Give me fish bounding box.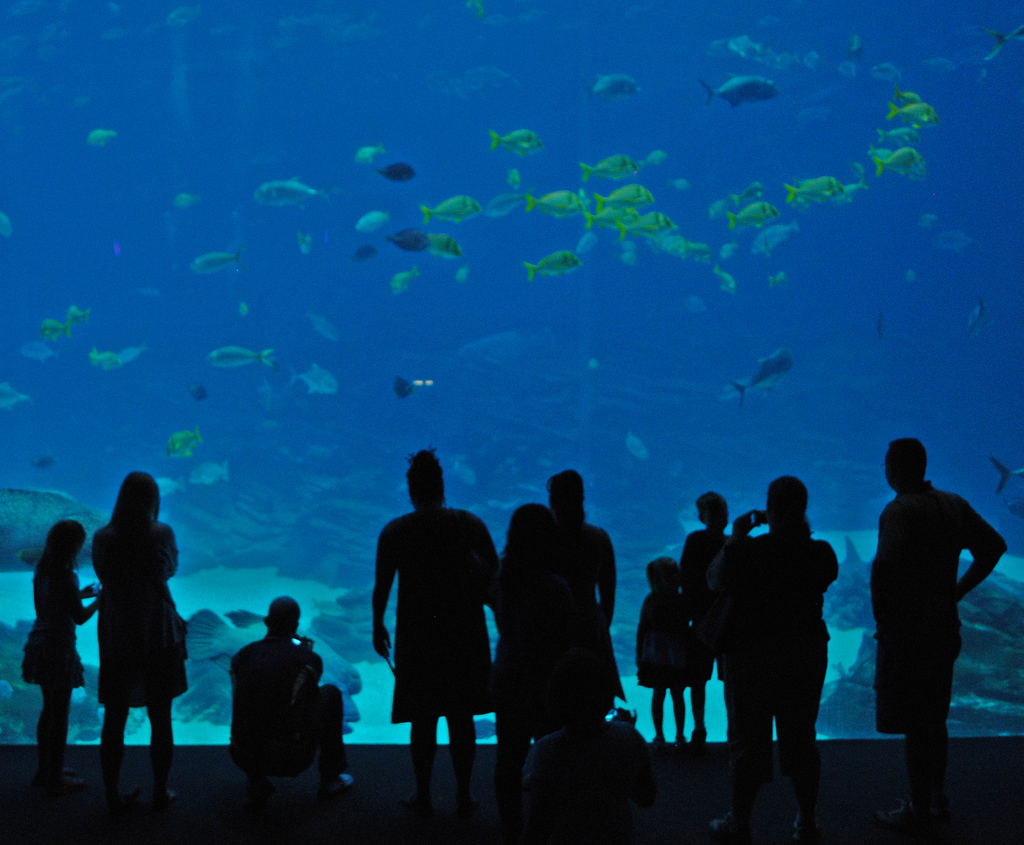
bbox=(387, 228, 430, 252).
